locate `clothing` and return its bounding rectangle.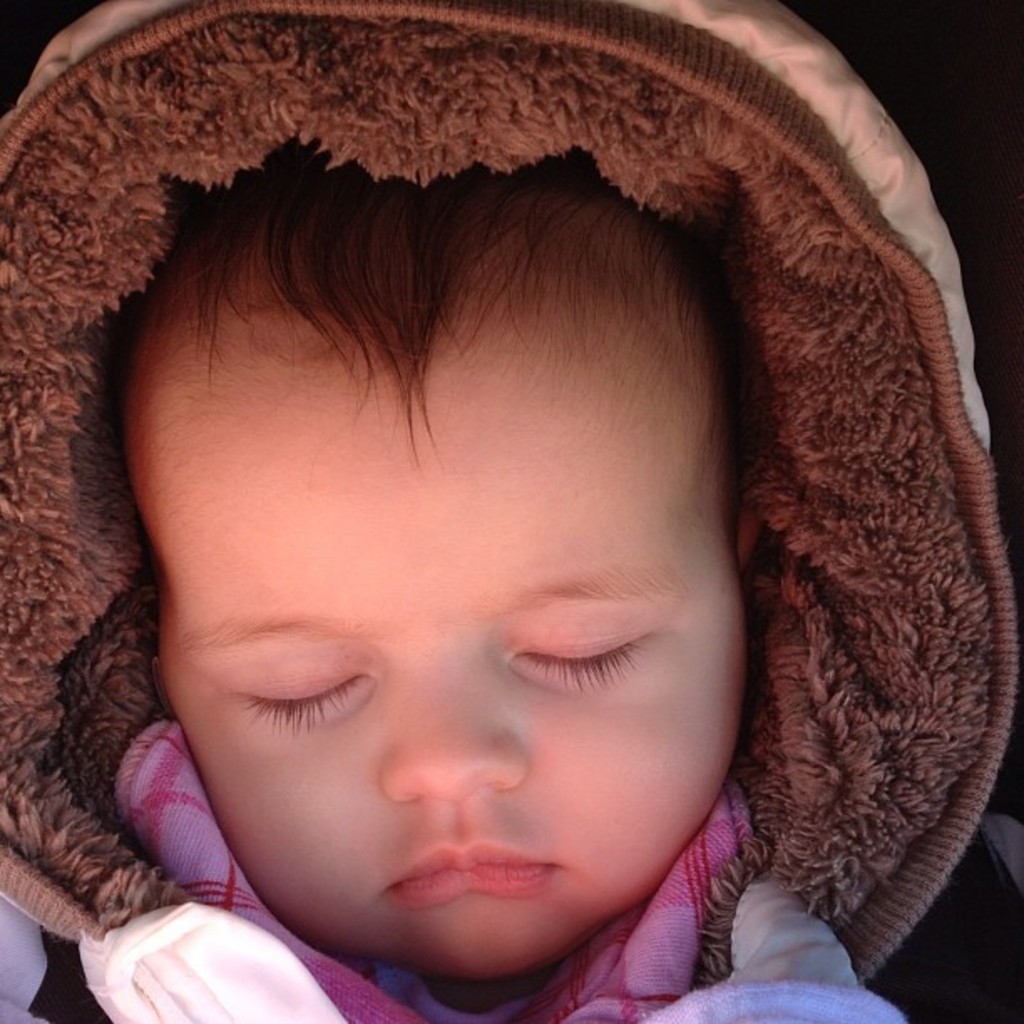
pyautogui.locateOnScreen(23, 10, 962, 1009).
